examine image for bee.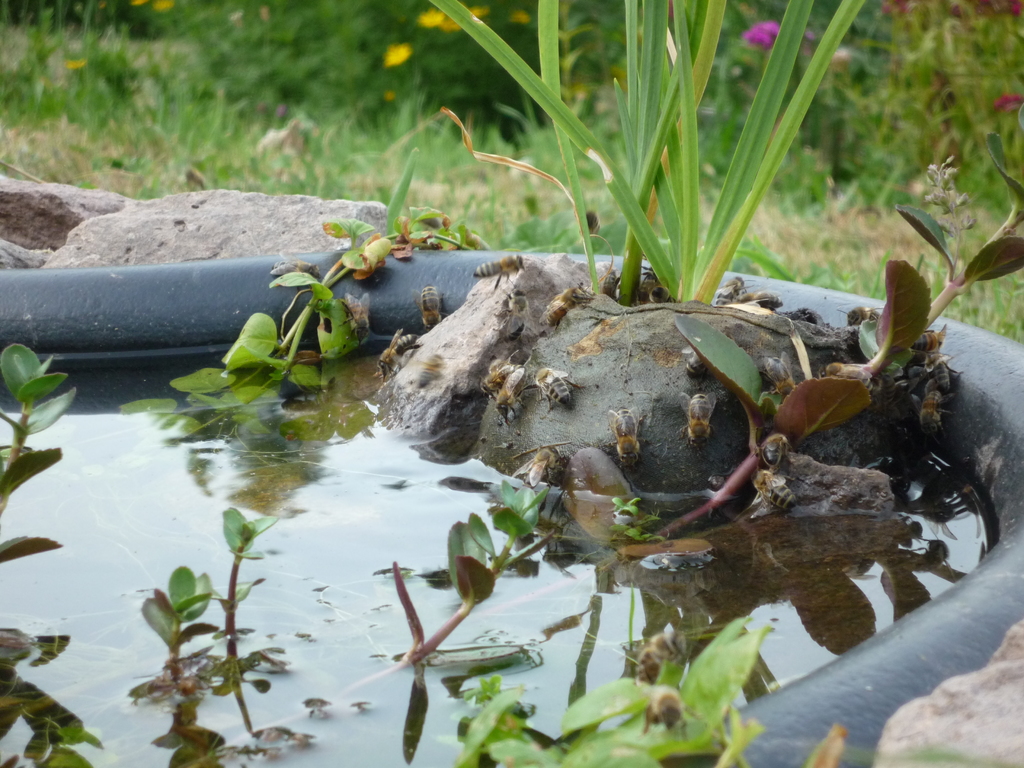
Examination result: [636, 627, 689, 689].
